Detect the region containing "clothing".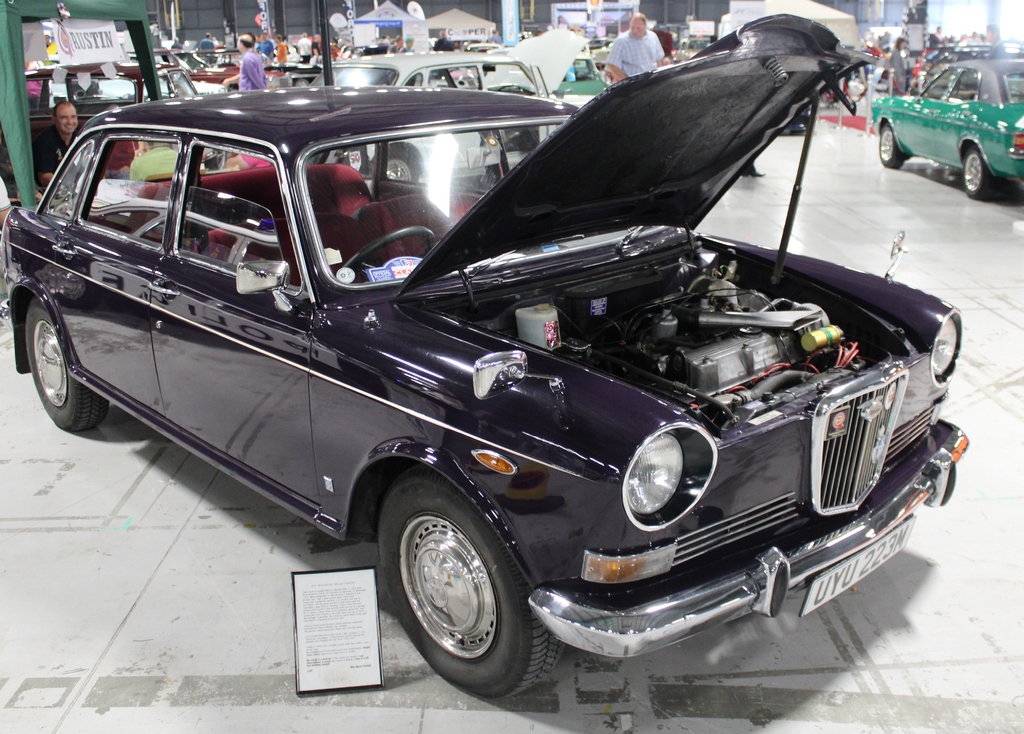
235/46/266/94.
